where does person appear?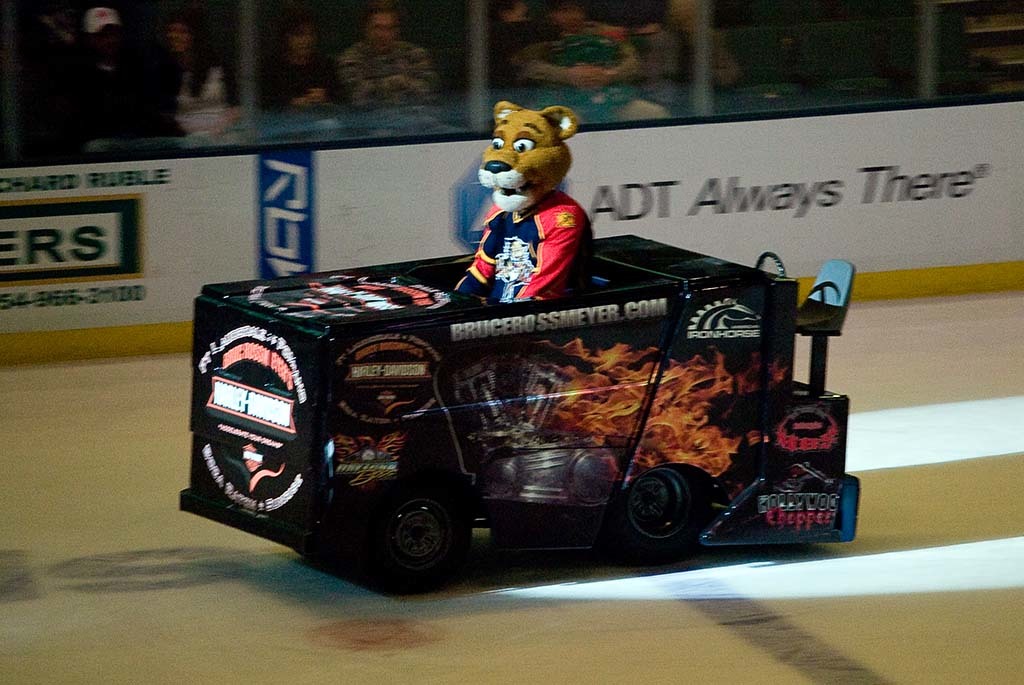
Appears at box=[160, 14, 235, 127].
